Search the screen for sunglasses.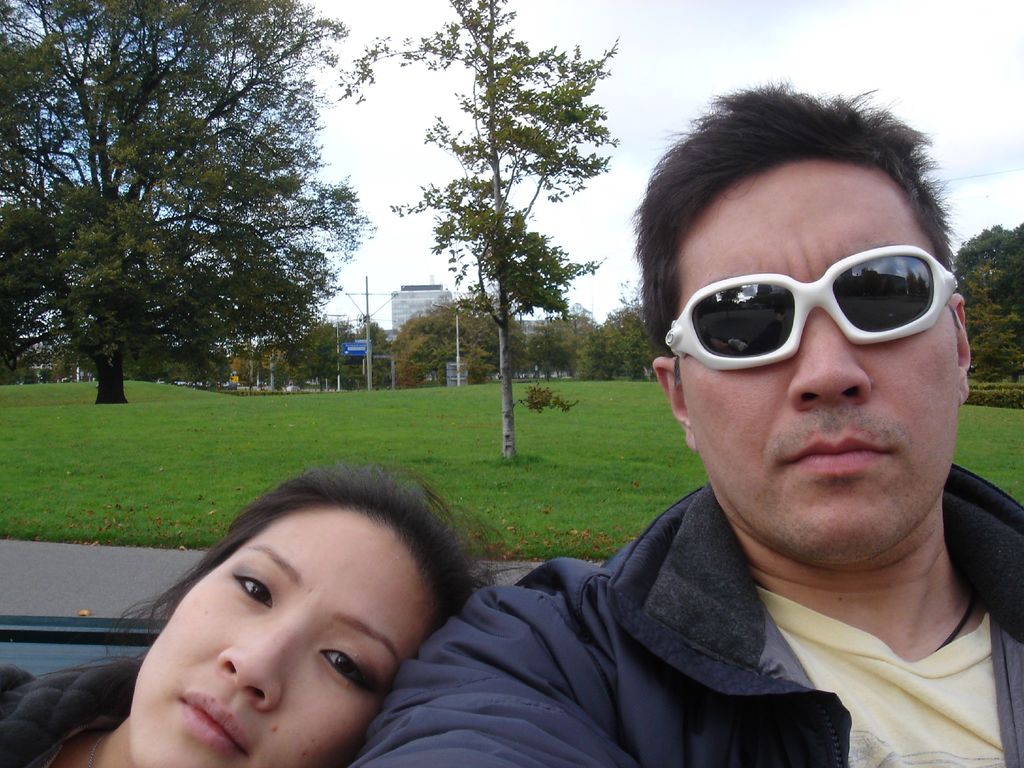
Found at 662 242 965 376.
